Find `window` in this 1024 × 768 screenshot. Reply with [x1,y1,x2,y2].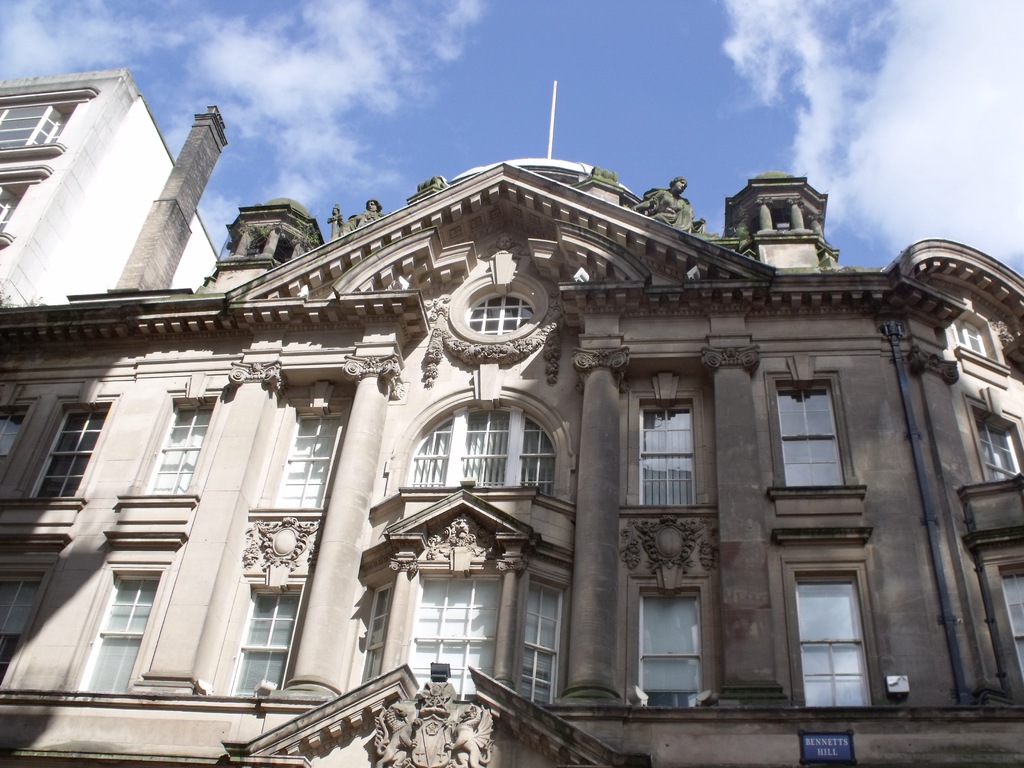
[641,403,695,508].
